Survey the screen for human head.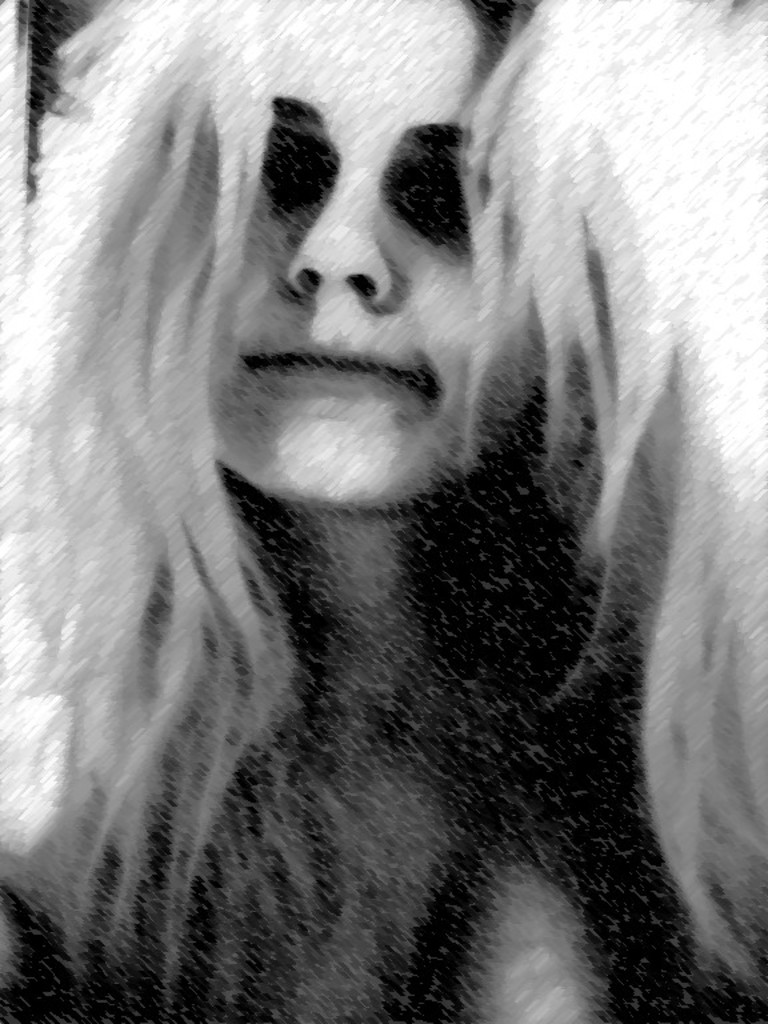
Survey found: x1=0 y1=0 x2=535 y2=523.
